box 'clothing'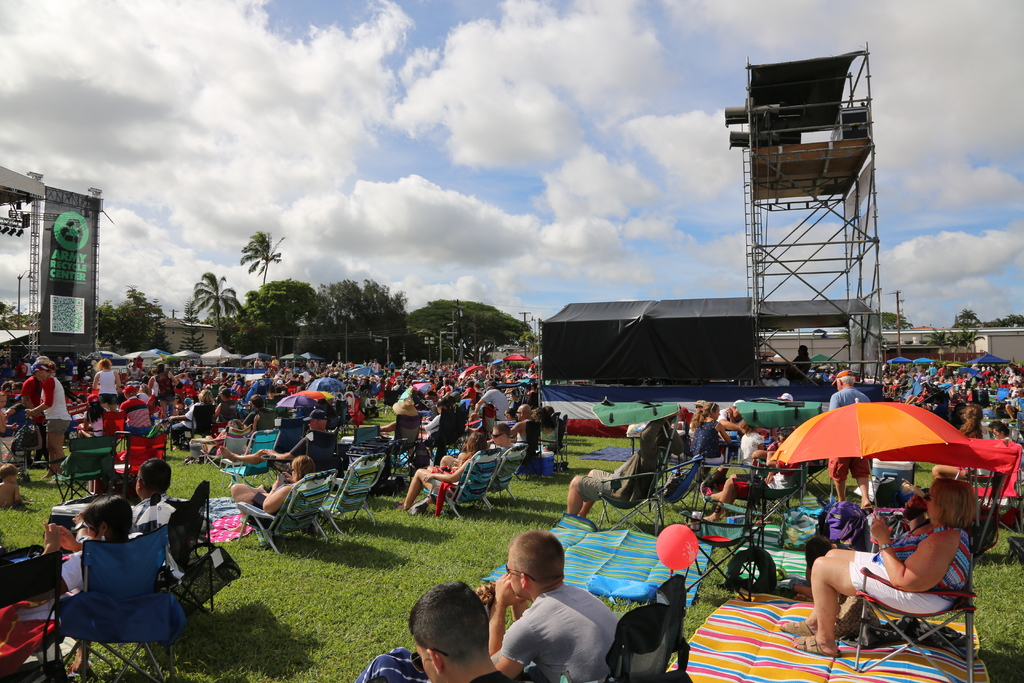
(left=60, top=534, right=170, bottom=593)
